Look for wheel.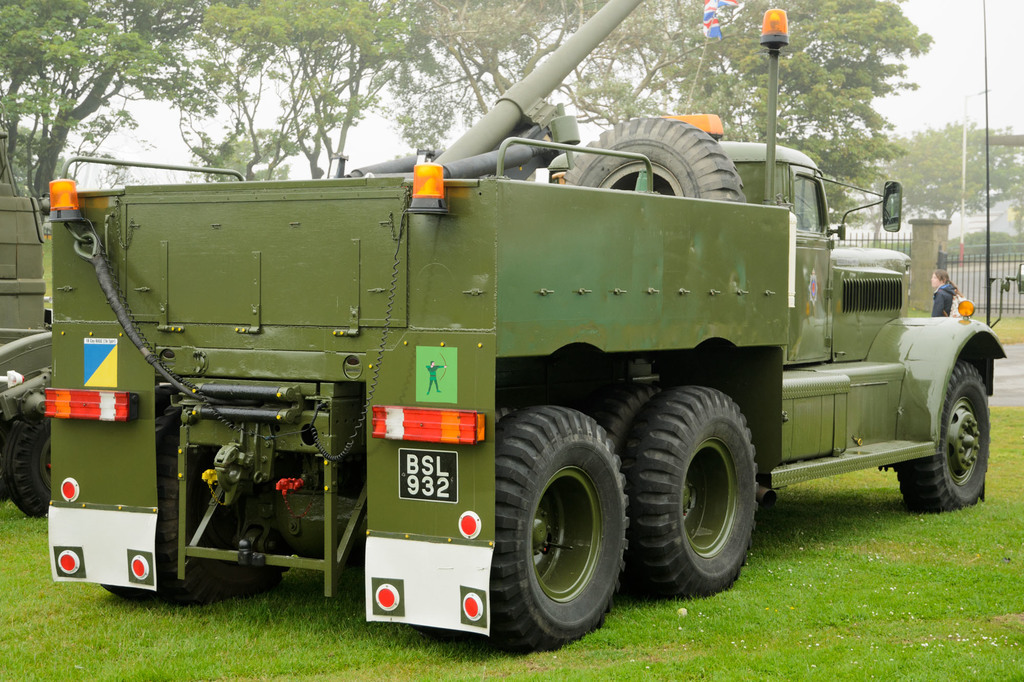
Found: <box>618,377,761,604</box>.
